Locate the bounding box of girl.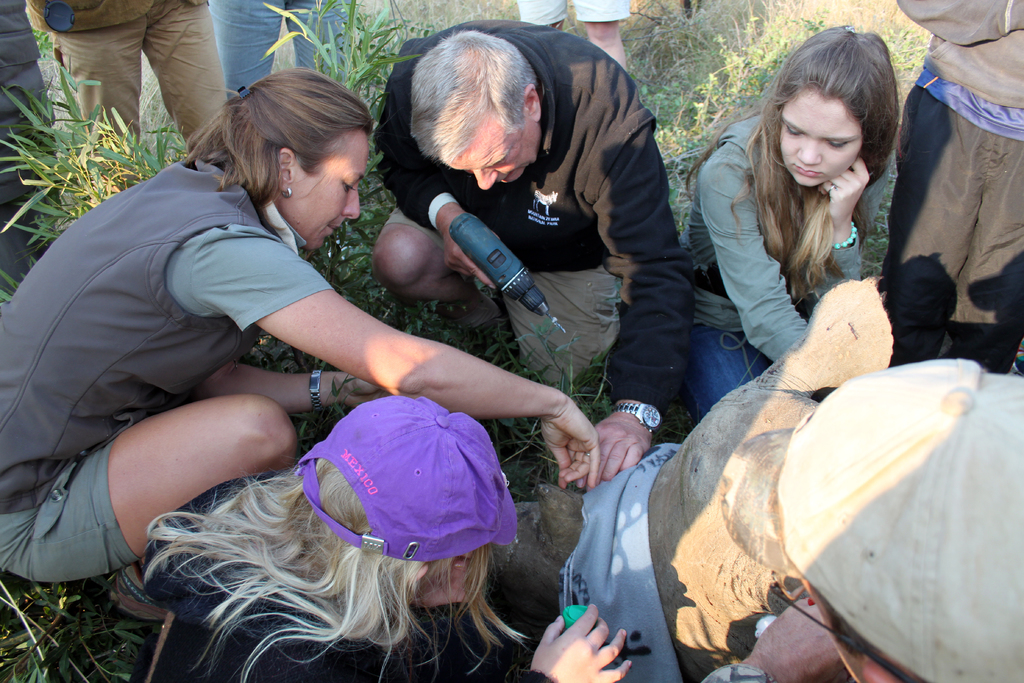
Bounding box: BBox(141, 392, 636, 678).
